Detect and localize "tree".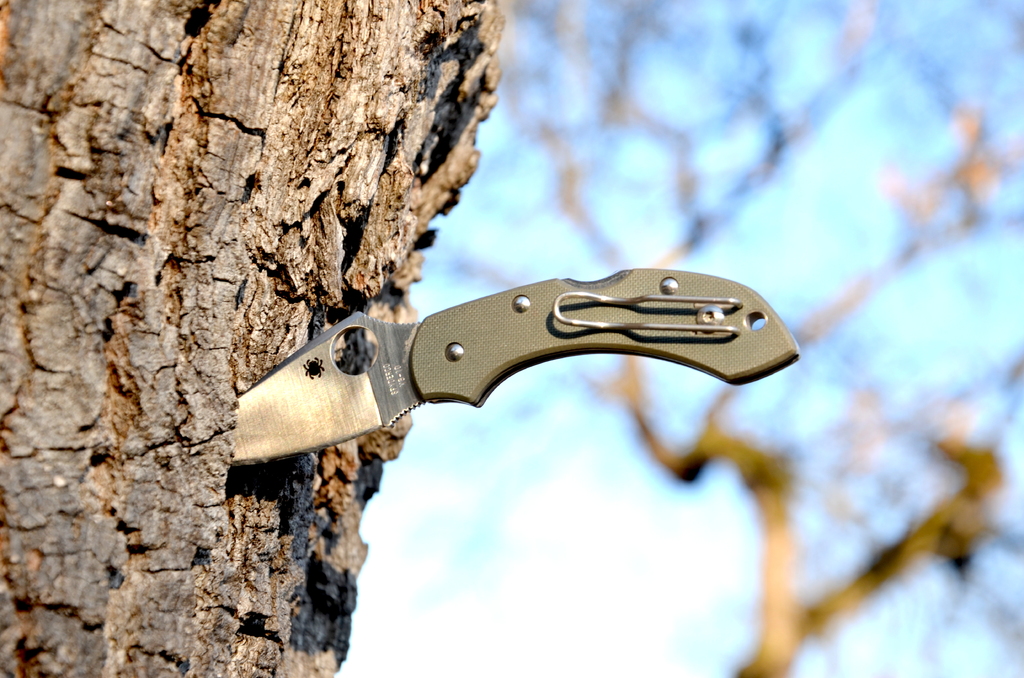
Localized at detection(497, 0, 1023, 677).
